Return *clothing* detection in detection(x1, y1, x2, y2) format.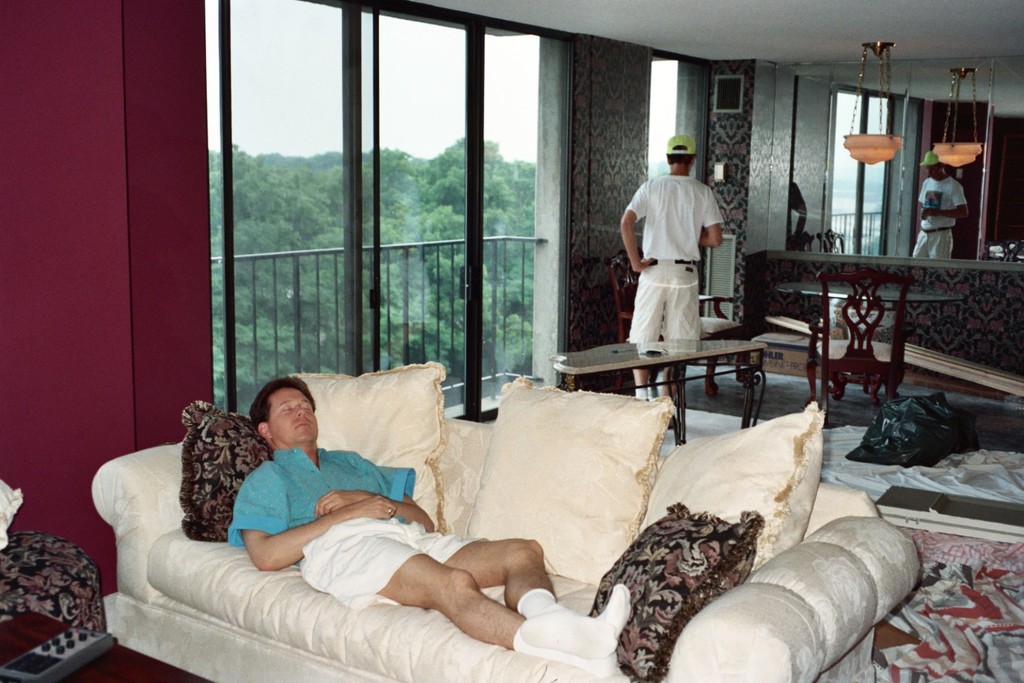
detection(631, 144, 738, 371).
